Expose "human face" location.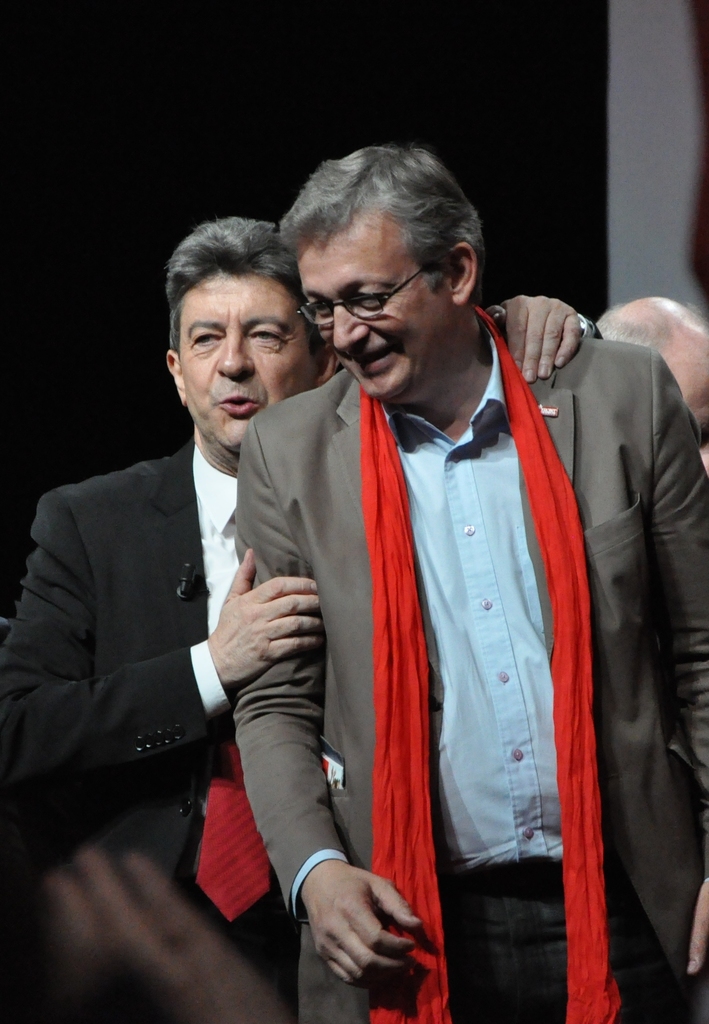
Exposed at bbox=(291, 217, 459, 396).
